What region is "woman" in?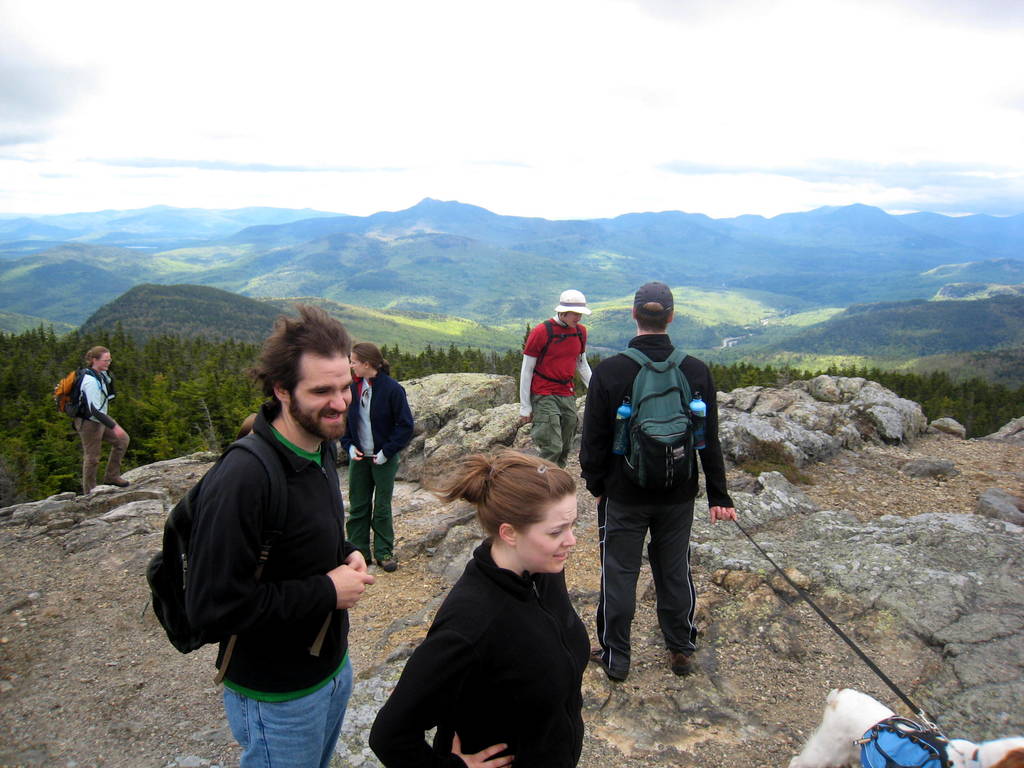
337 342 417 574.
